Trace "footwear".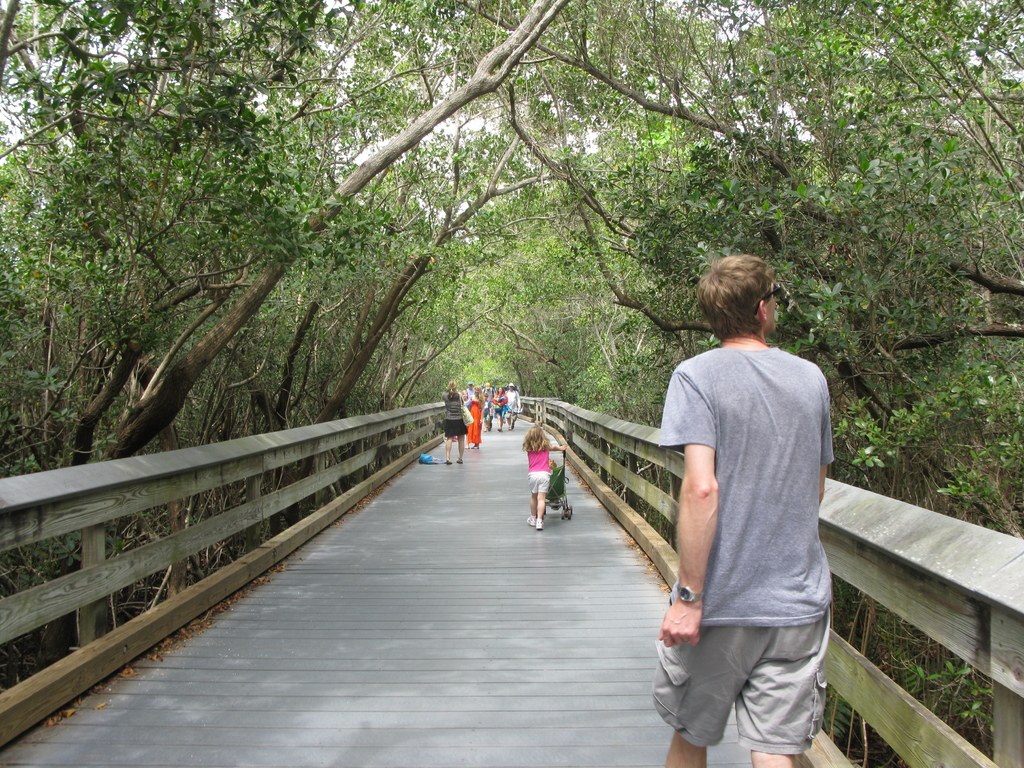
Traced to BBox(456, 455, 464, 465).
